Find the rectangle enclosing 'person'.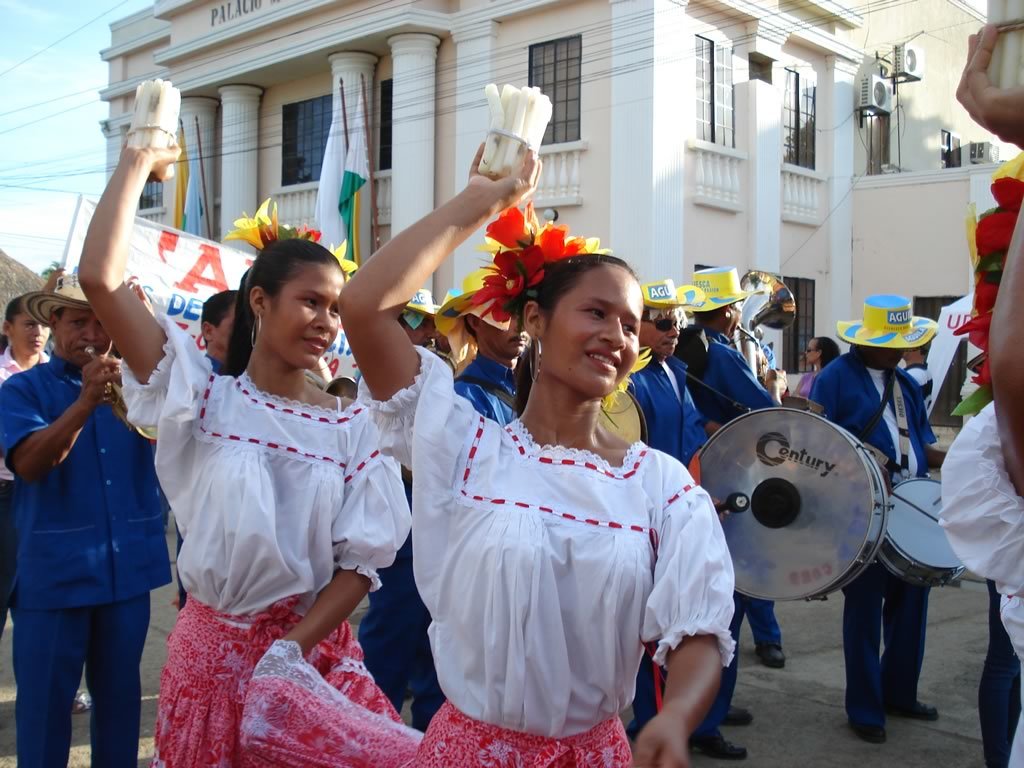
[677,283,790,679].
